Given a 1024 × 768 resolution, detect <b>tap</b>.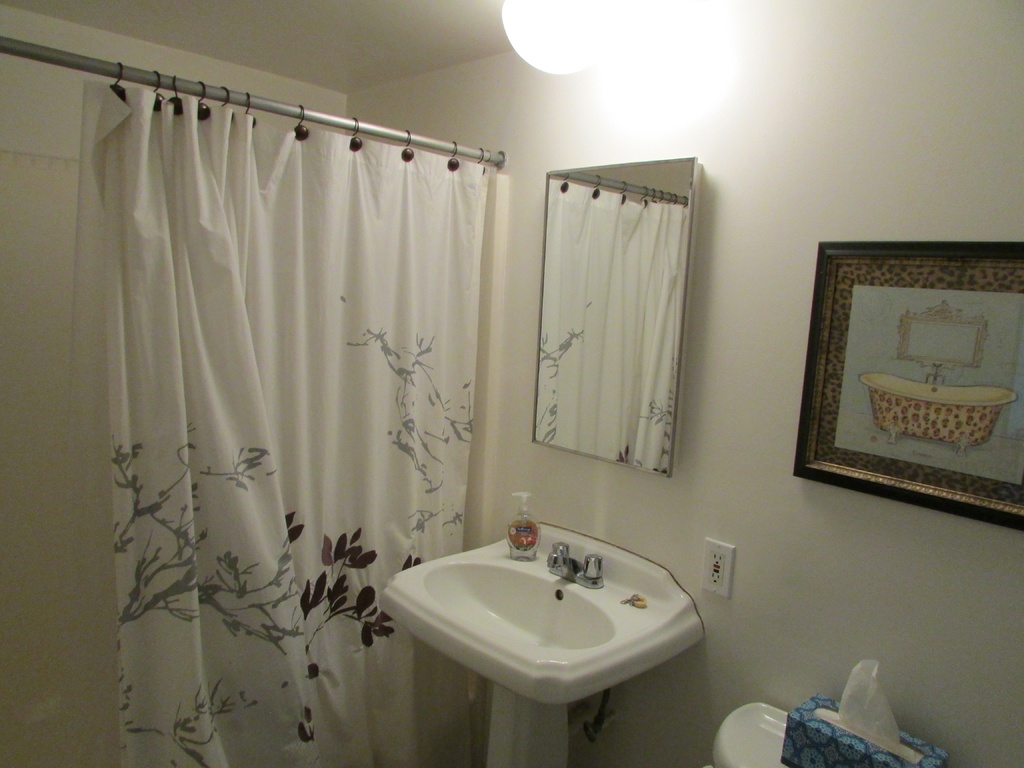
(x1=541, y1=538, x2=581, y2=587).
